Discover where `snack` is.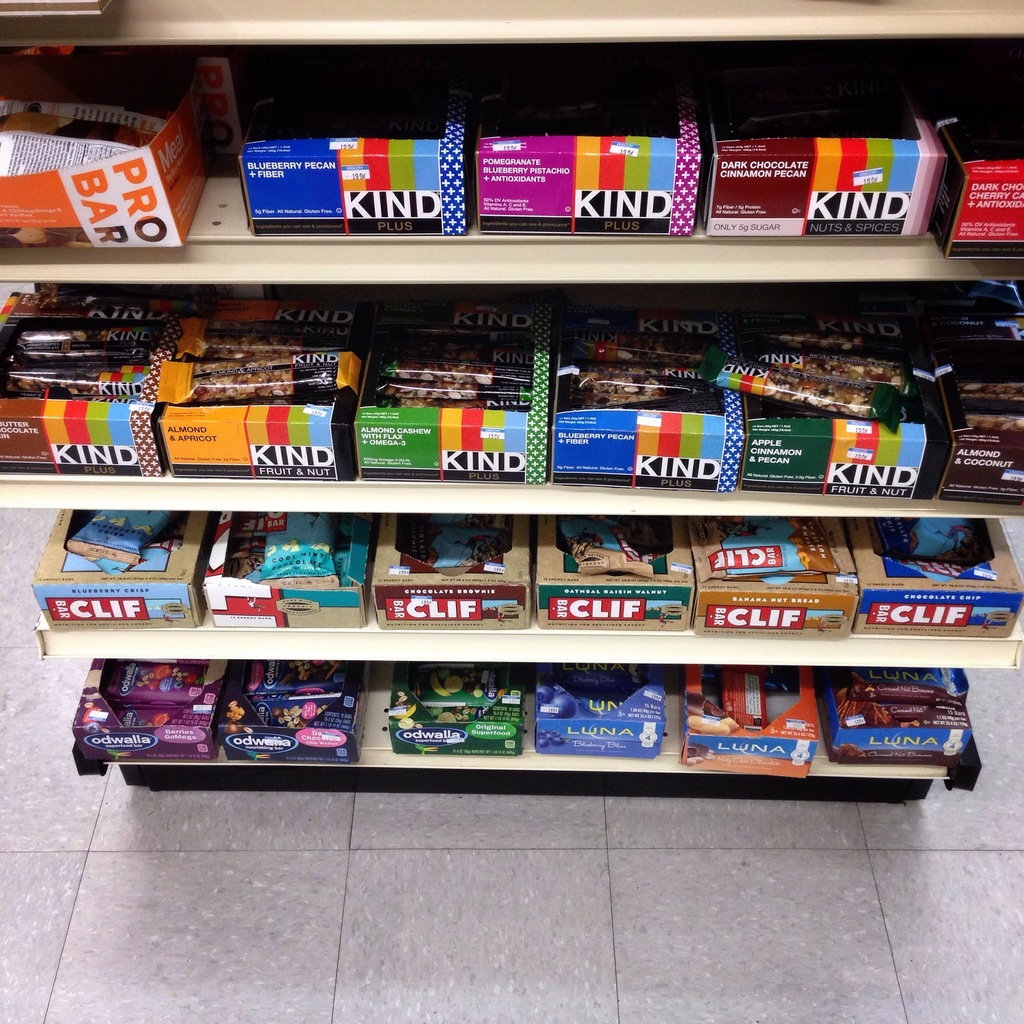
Discovered at {"x1": 34, "y1": 516, "x2": 1023, "y2": 636}.
